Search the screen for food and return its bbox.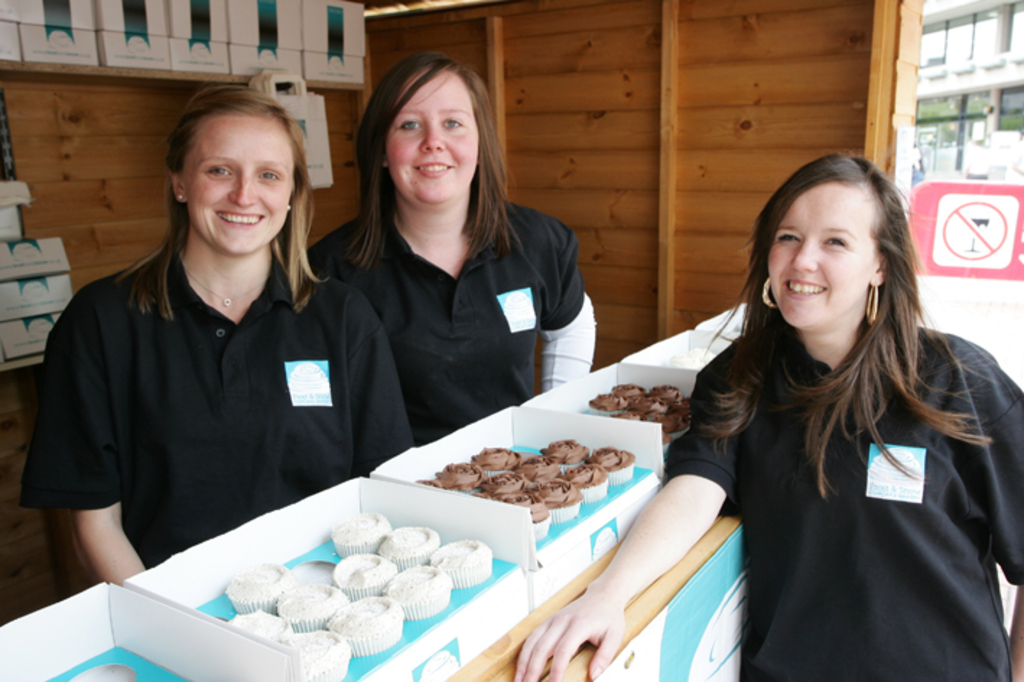
Found: (left=326, top=595, right=406, bottom=657).
